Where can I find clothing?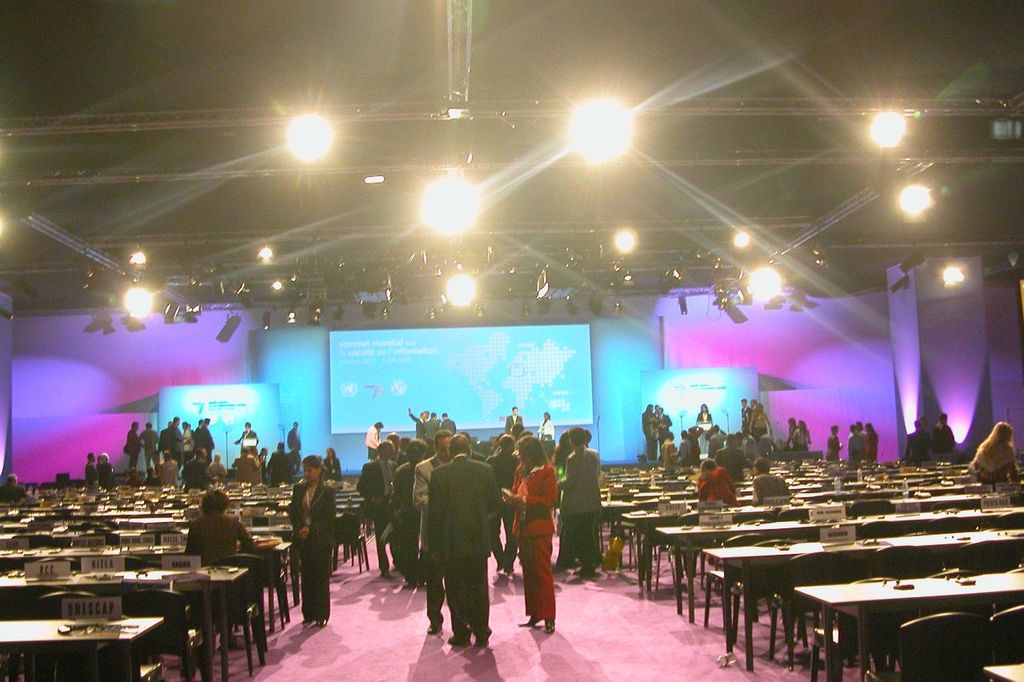
You can find it at 694/476/734/507.
